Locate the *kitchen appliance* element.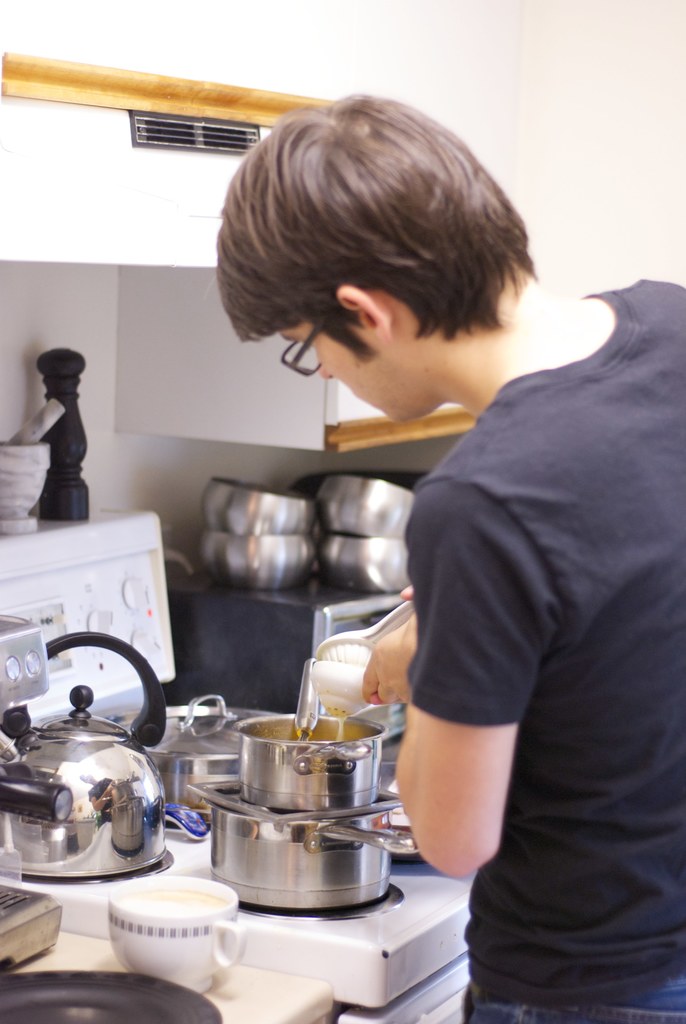
Element bbox: left=239, top=710, right=380, bottom=815.
